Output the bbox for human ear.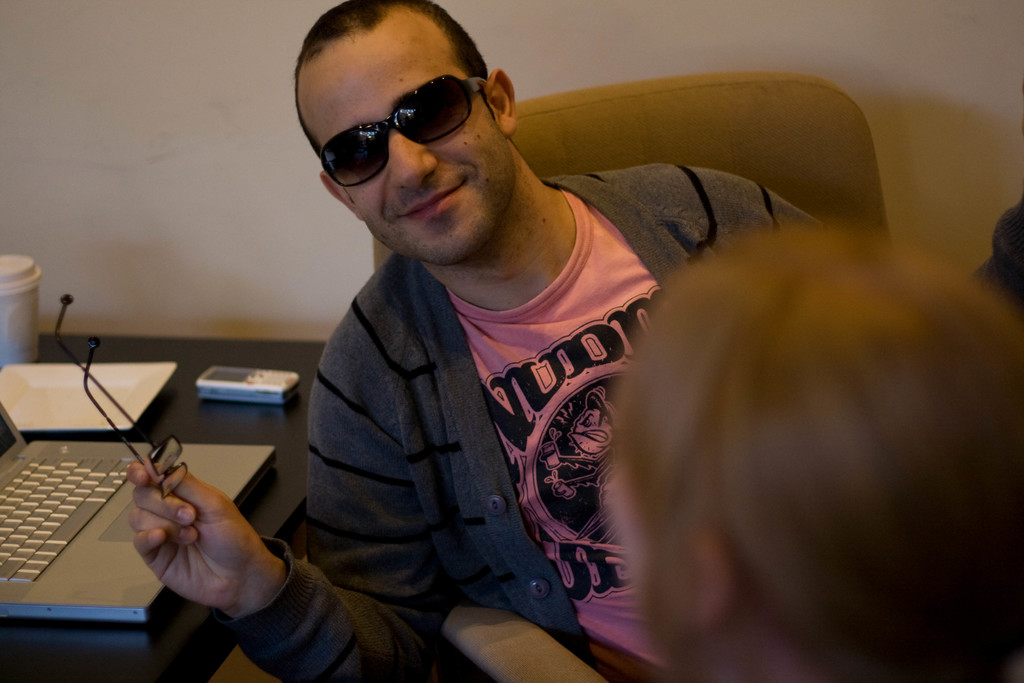
(319, 171, 362, 220).
